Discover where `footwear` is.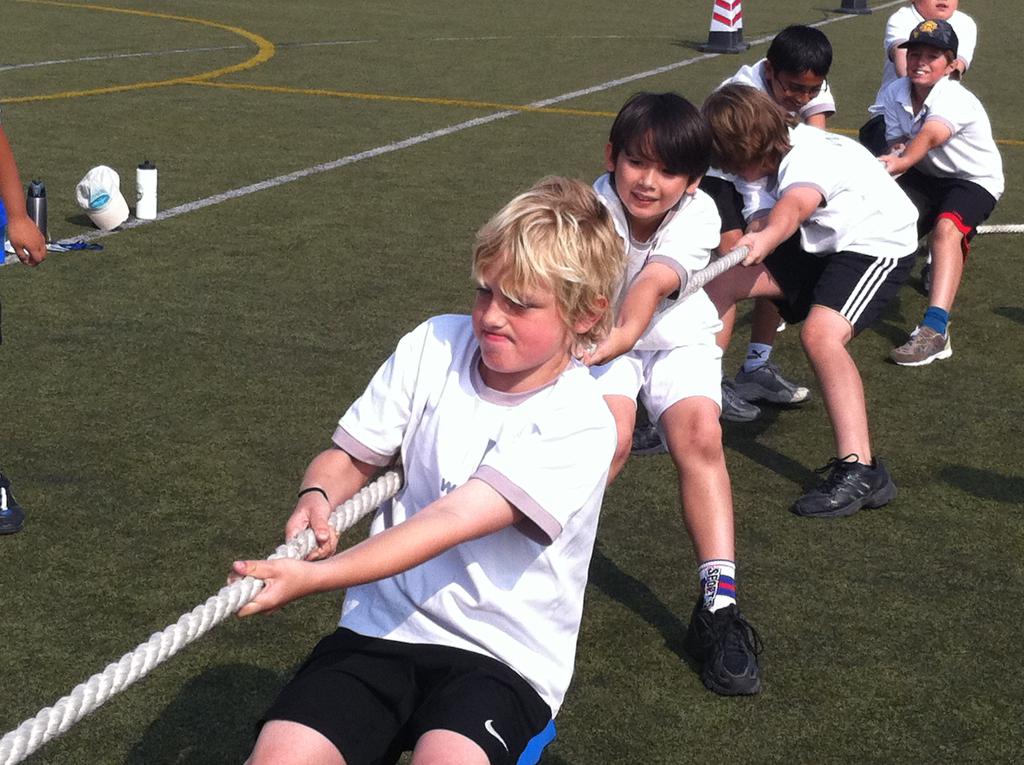
Discovered at (886, 321, 954, 366).
